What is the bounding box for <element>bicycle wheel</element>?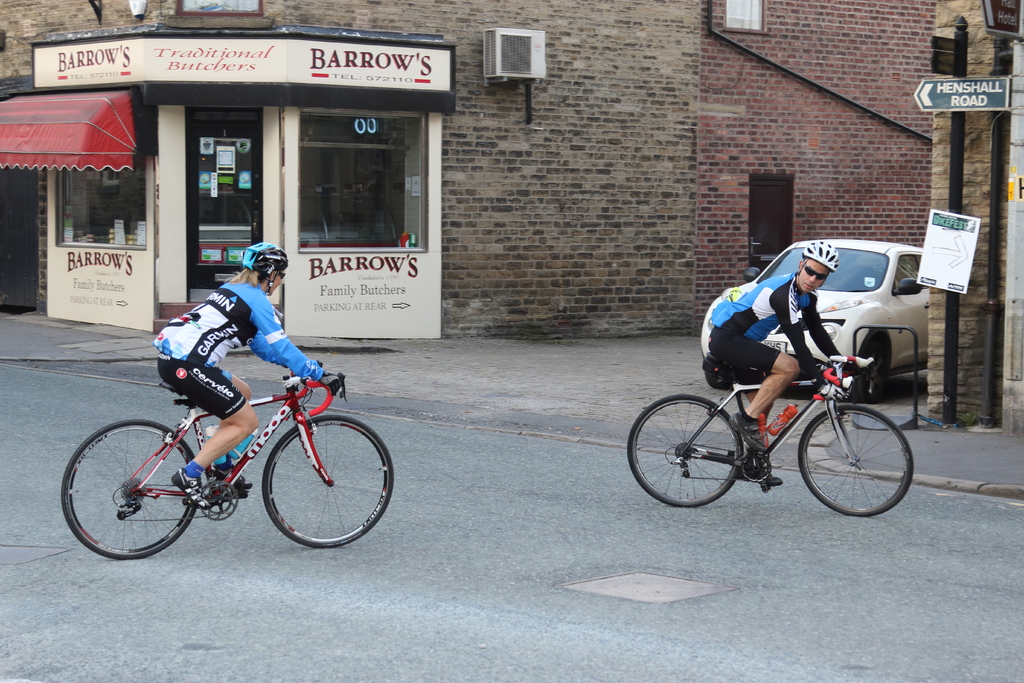
left=810, top=395, right=913, bottom=516.
